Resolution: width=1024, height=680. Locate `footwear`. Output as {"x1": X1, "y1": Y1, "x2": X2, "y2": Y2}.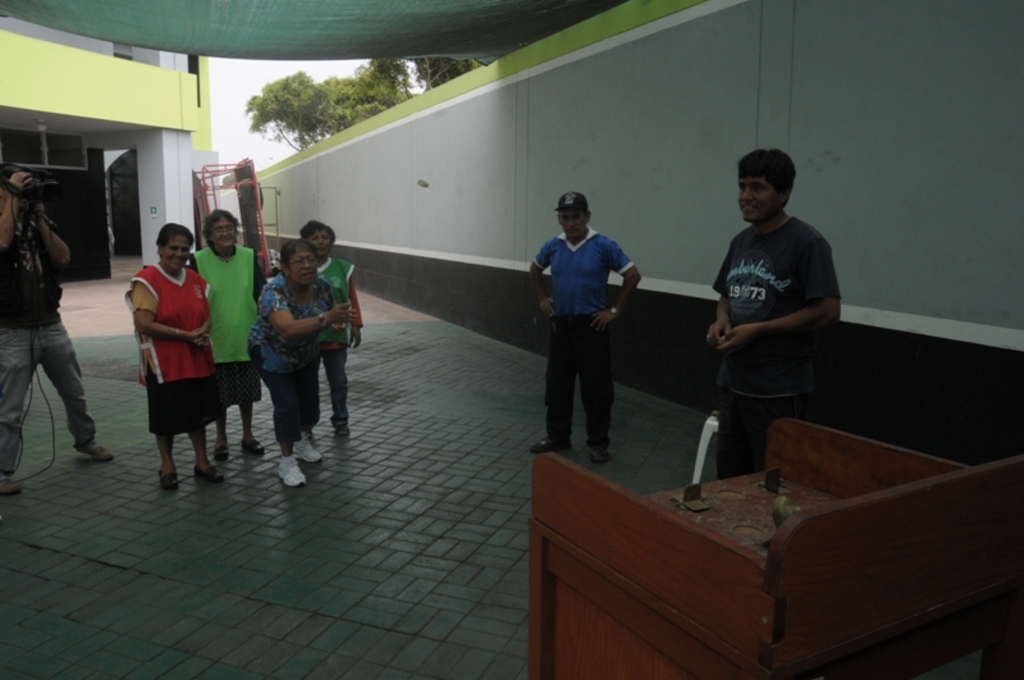
{"x1": 197, "y1": 461, "x2": 220, "y2": 483}.
